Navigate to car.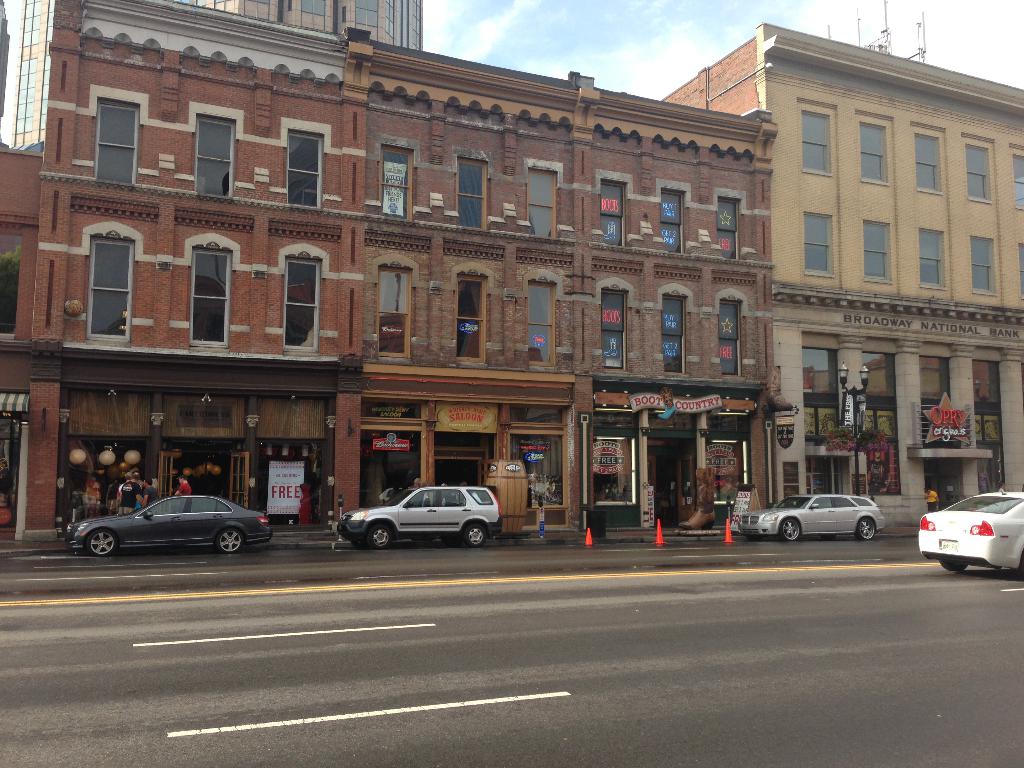
Navigation target: box(741, 493, 880, 544).
